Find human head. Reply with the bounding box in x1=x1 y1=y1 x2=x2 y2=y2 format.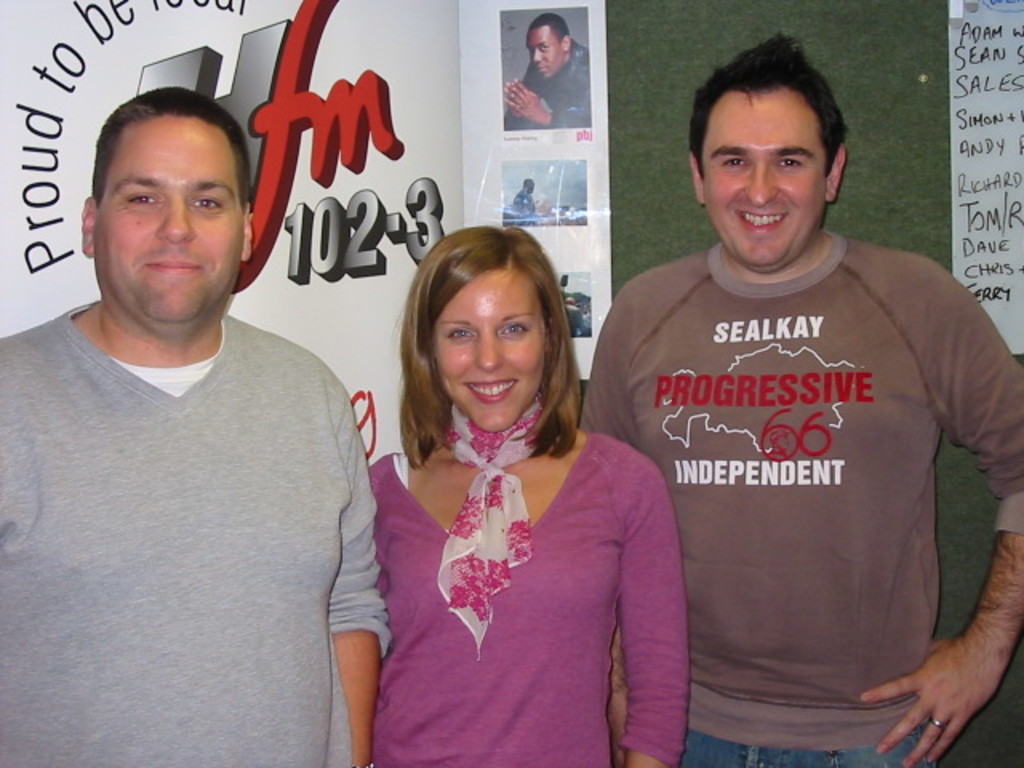
x1=680 y1=46 x2=856 y2=250.
